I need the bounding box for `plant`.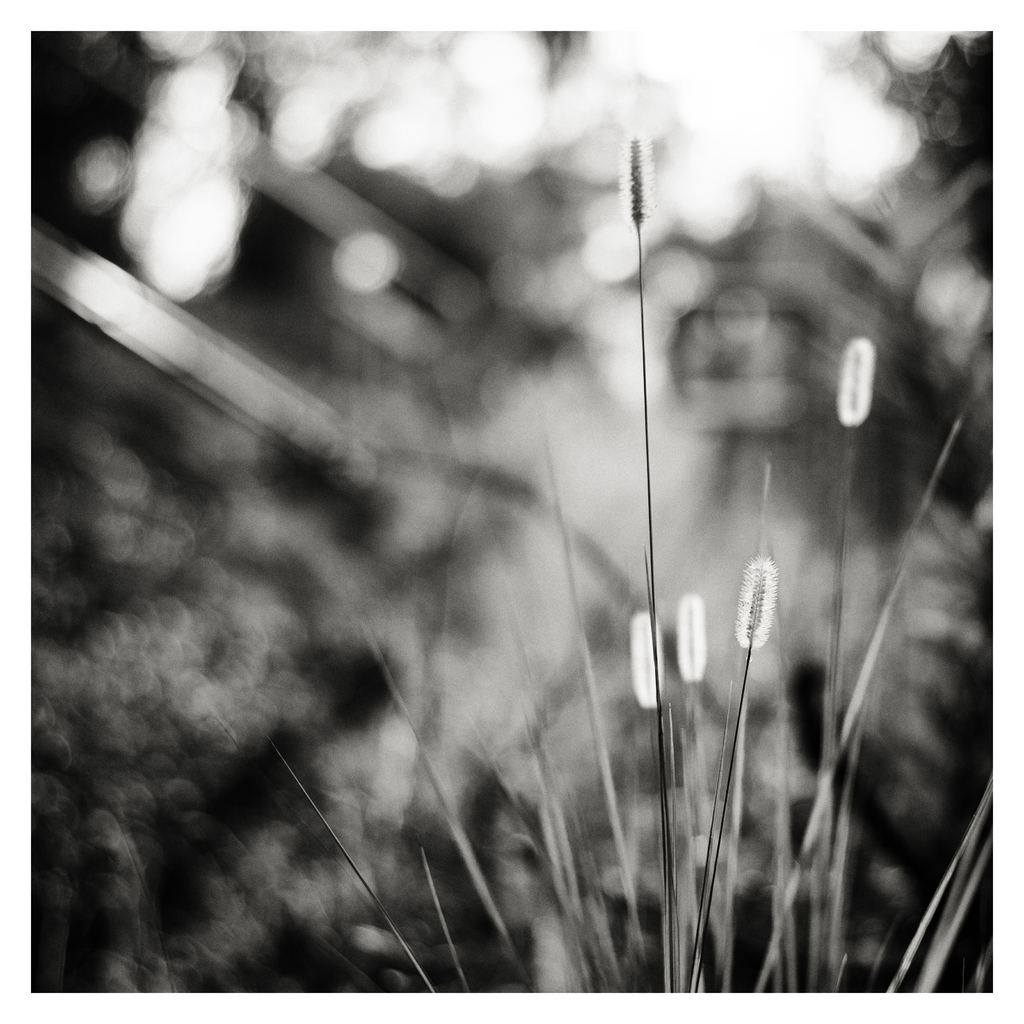
Here it is: (30, 17, 999, 989).
